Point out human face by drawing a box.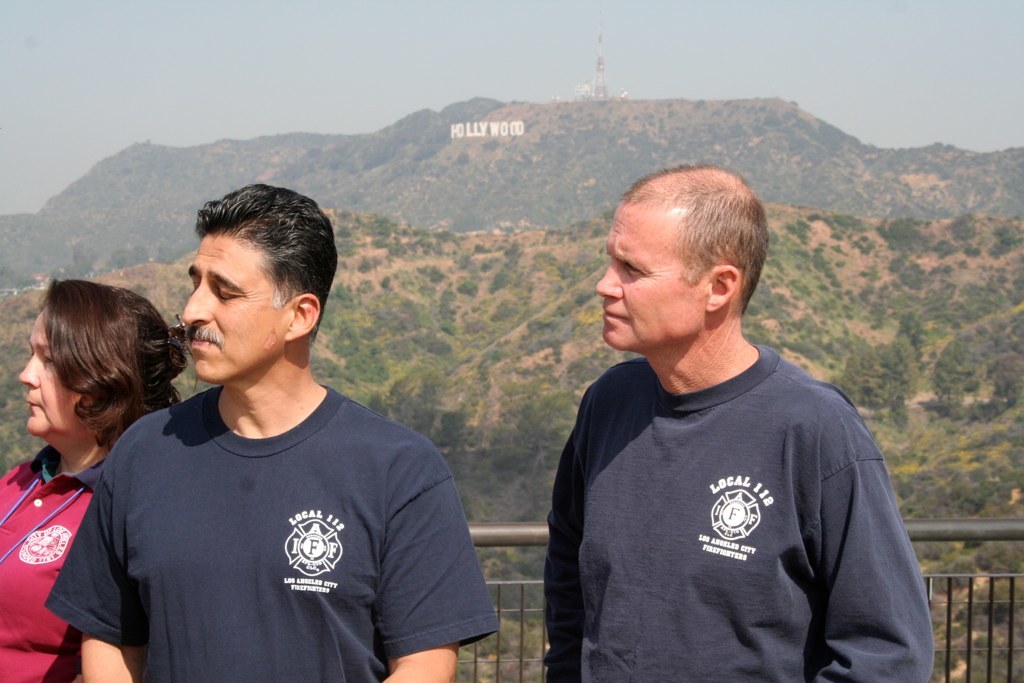
box(592, 203, 704, 348).
